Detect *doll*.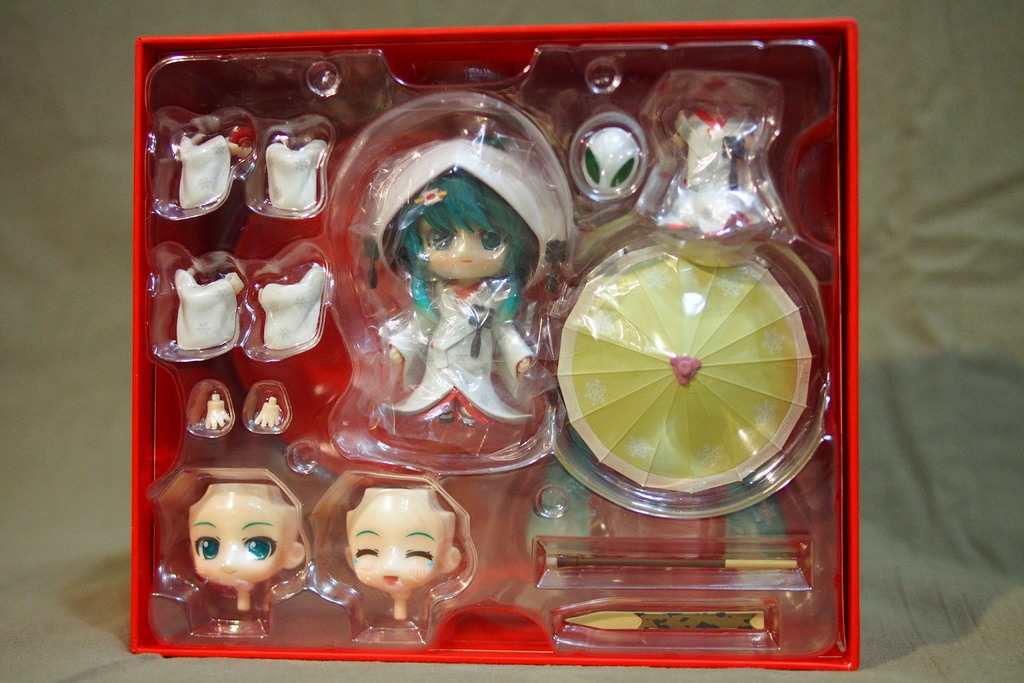
Detected at rect(260, 395, 276, 438).
